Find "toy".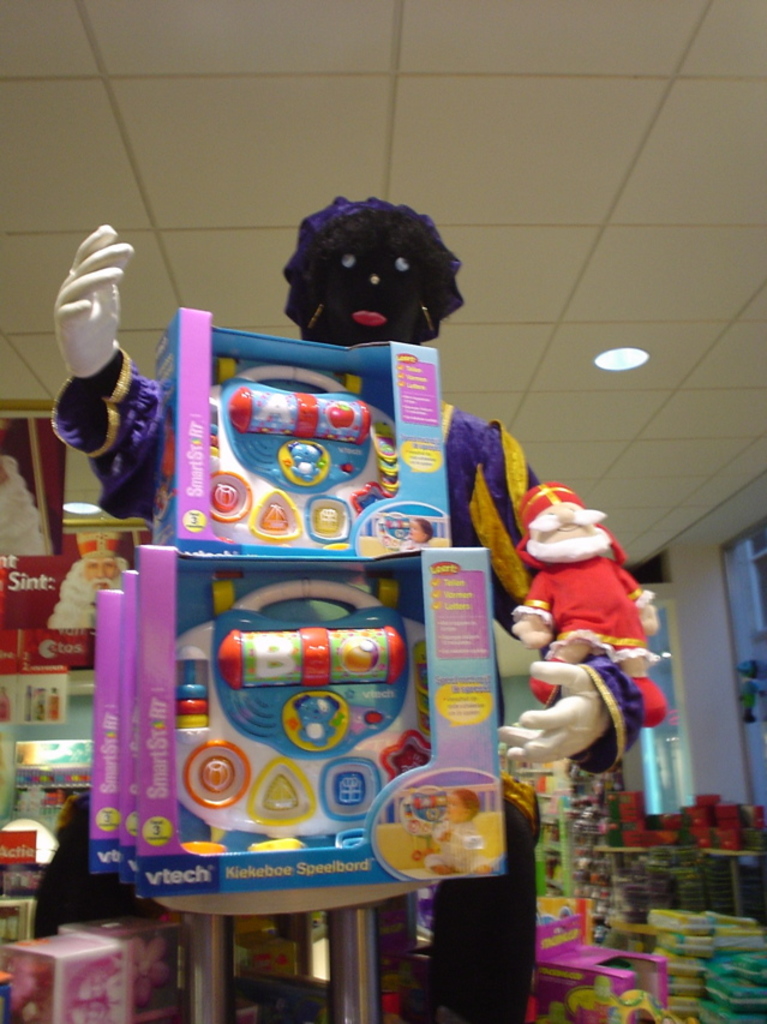
BBox(508, 475, 665, 731).
